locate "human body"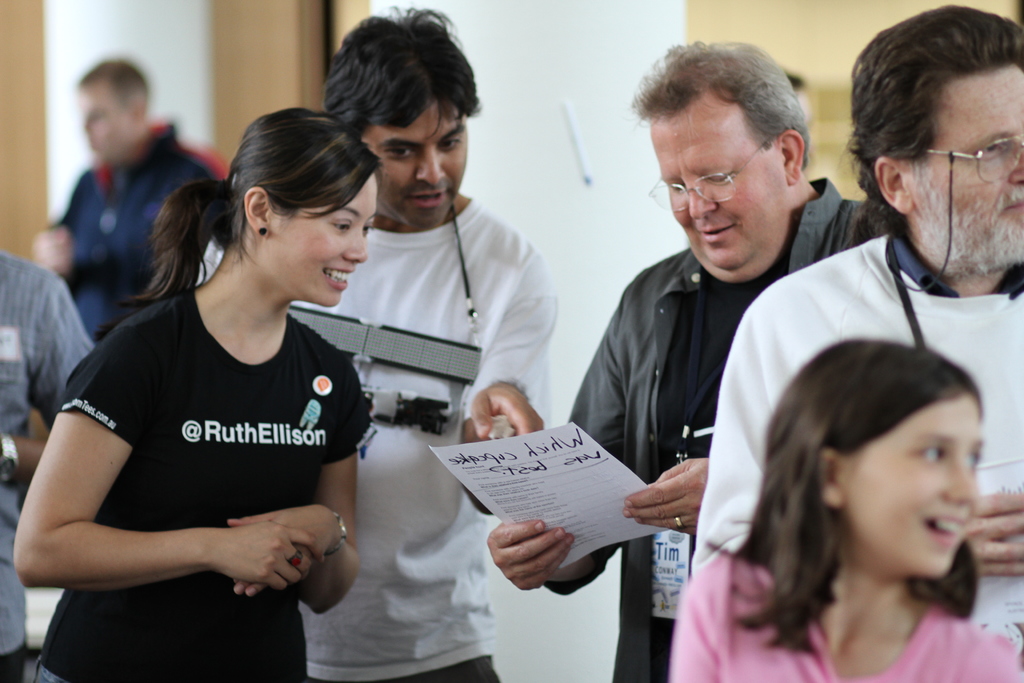
l=26, t=110, r=237, b=338
